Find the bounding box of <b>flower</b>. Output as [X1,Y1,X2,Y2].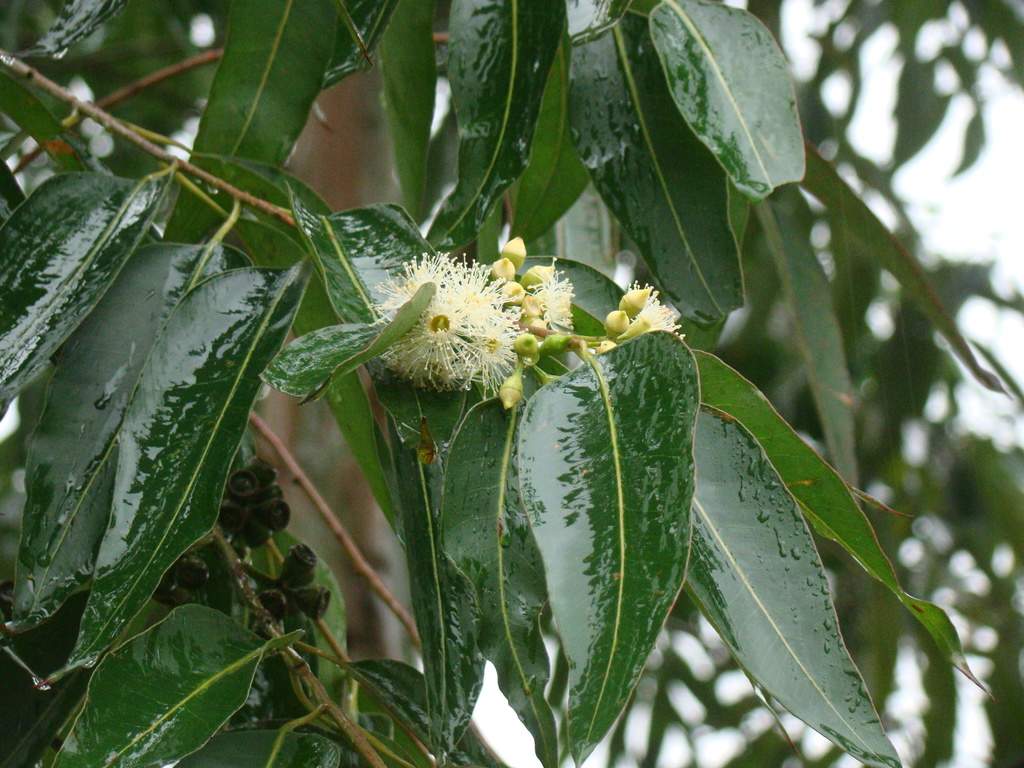
[524,254,577,332].
